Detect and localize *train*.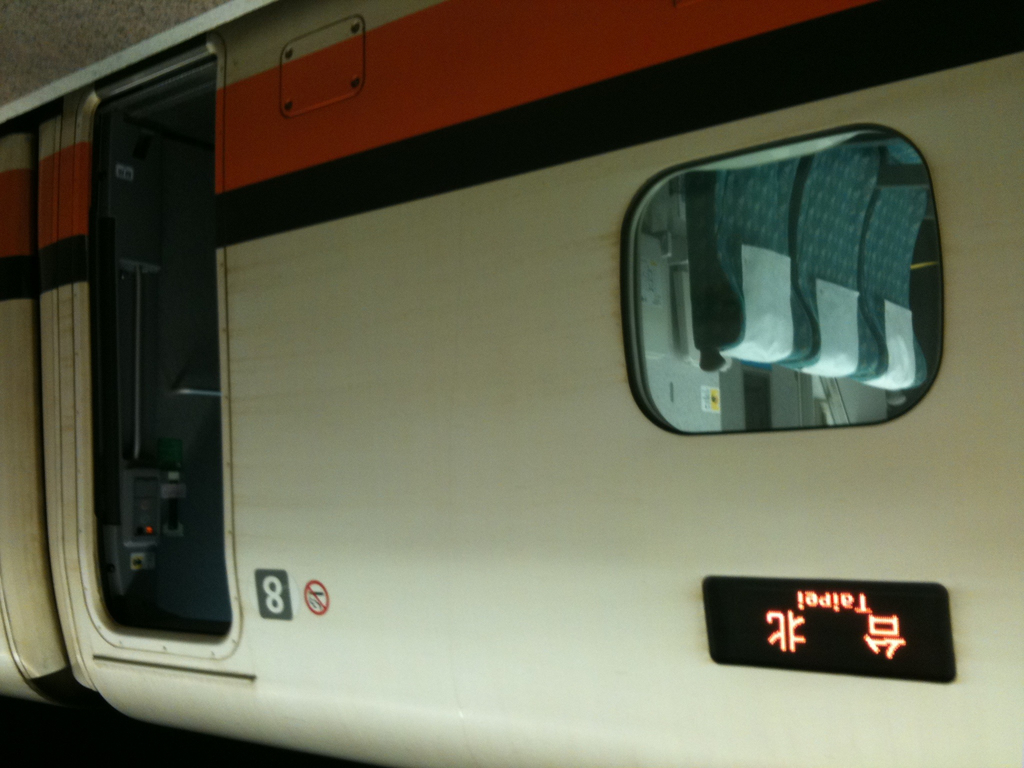
Localized at [left=0, top=0, right=1019, bottom=765].
